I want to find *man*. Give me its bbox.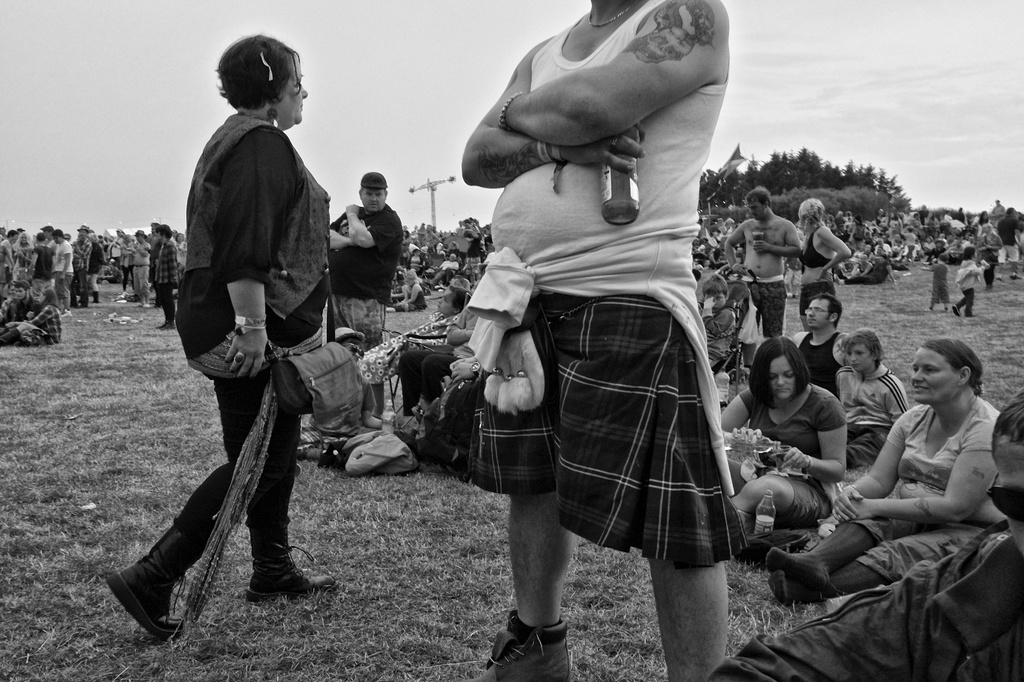
[428, 253, 461, 282].
